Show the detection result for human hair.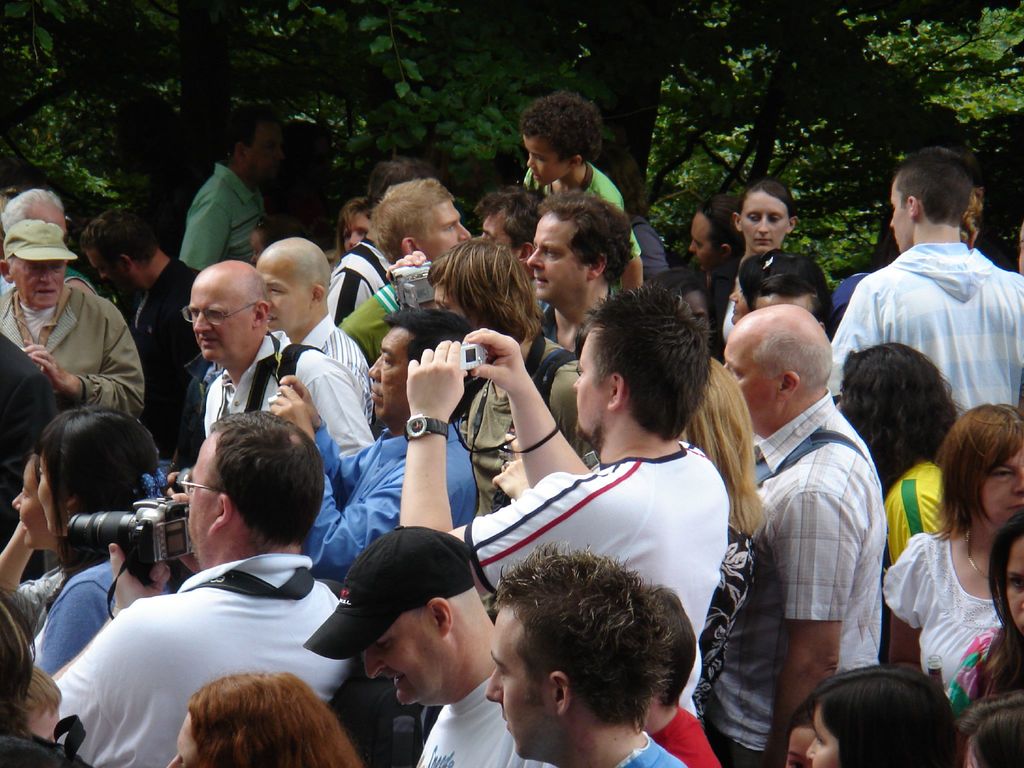
[643,585,697,705].
